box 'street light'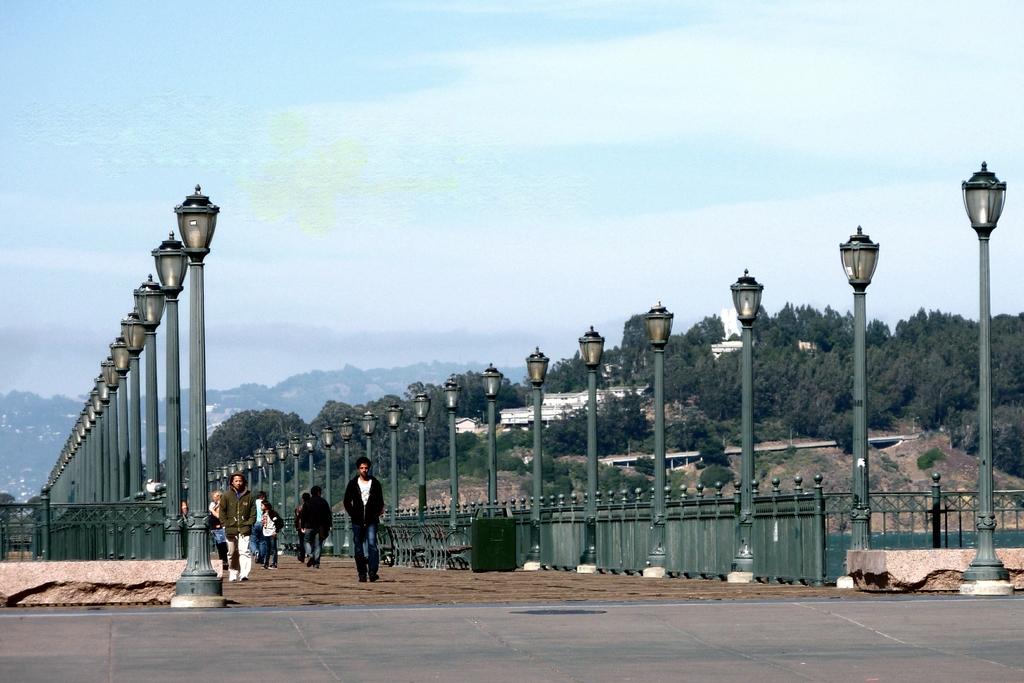
crop(385, 401, 404, 525)
